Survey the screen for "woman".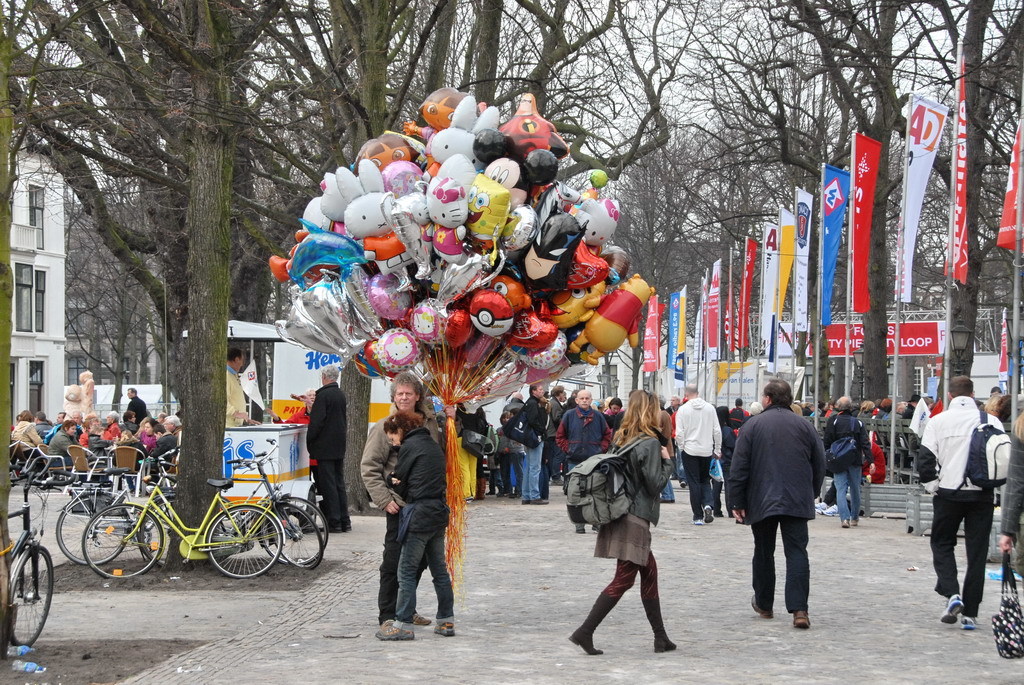
Survey found: {"x1": 137, "y1": 419, "x2": 154, "y2": 452}.
